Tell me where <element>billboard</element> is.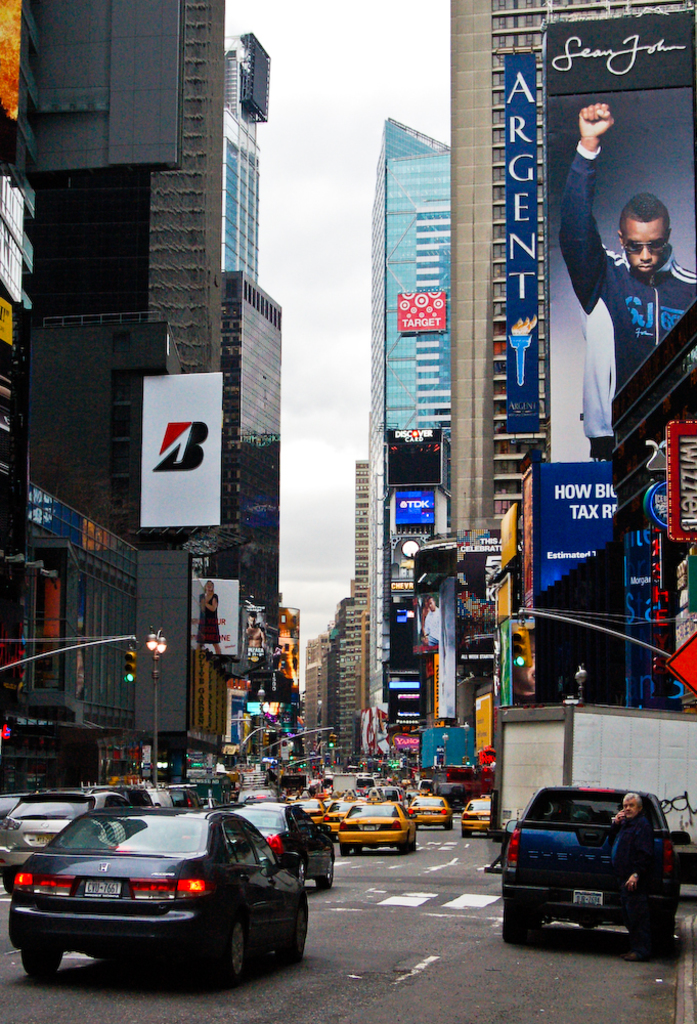
<element>billboard</element> is at bbox=(415, 715, 472, 785).
